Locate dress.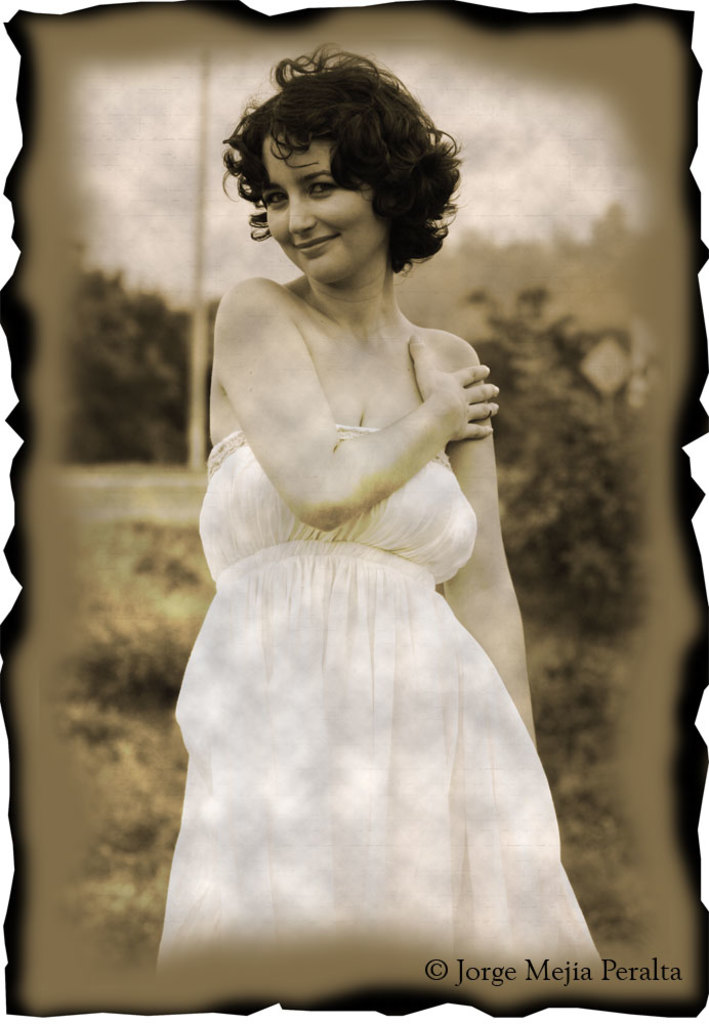
Bounding box: x1=140, y1=382, x2=575, y2=1009.
